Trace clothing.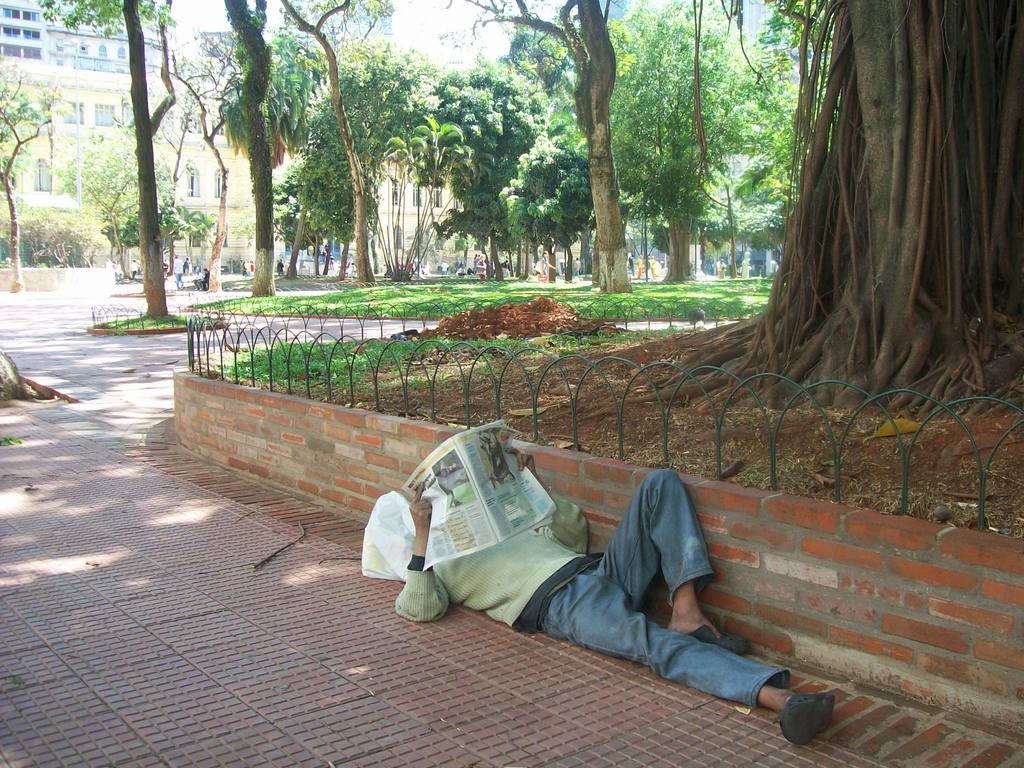
Traced to bbox=[396, 463, 782, 724].
